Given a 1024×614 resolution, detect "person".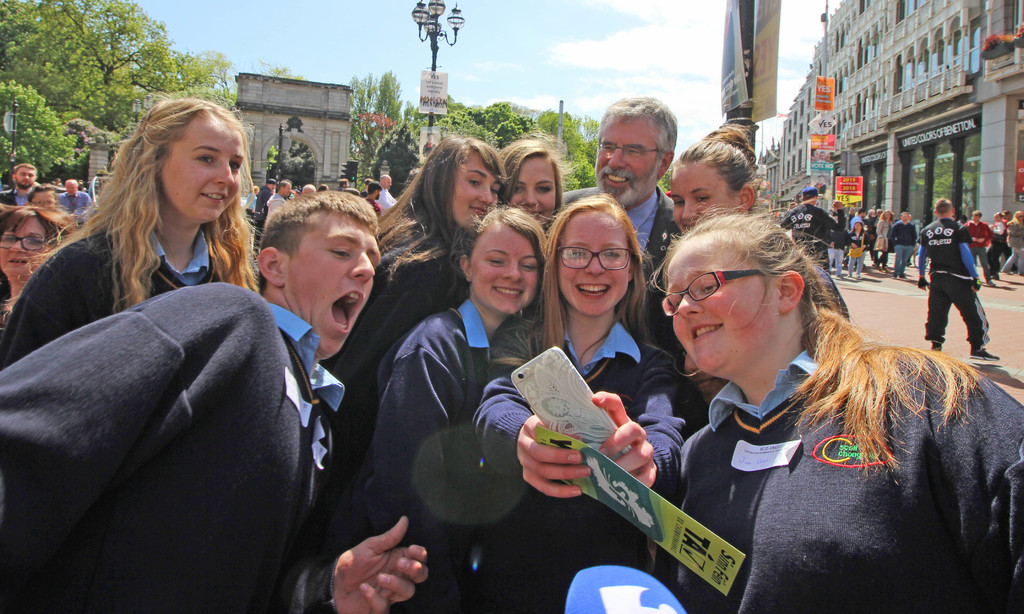
box(364, 177, 385, 214).
